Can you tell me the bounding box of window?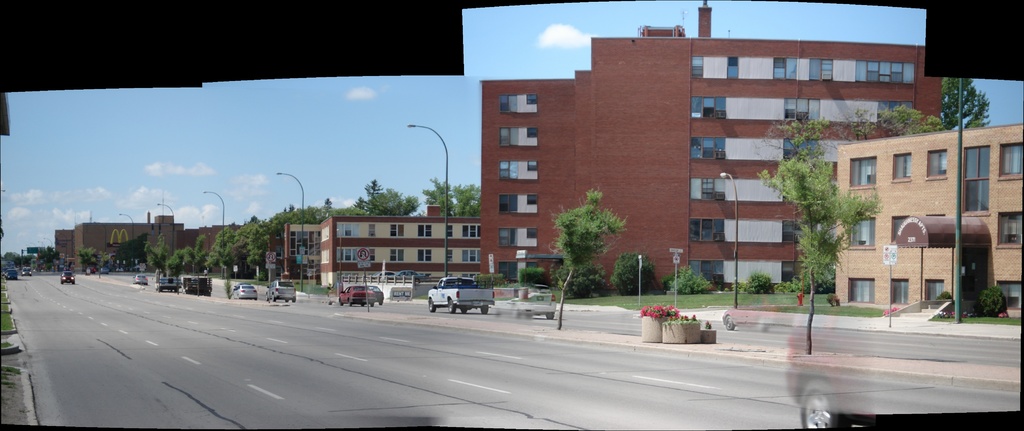
region(782, 217, 826, 246).
